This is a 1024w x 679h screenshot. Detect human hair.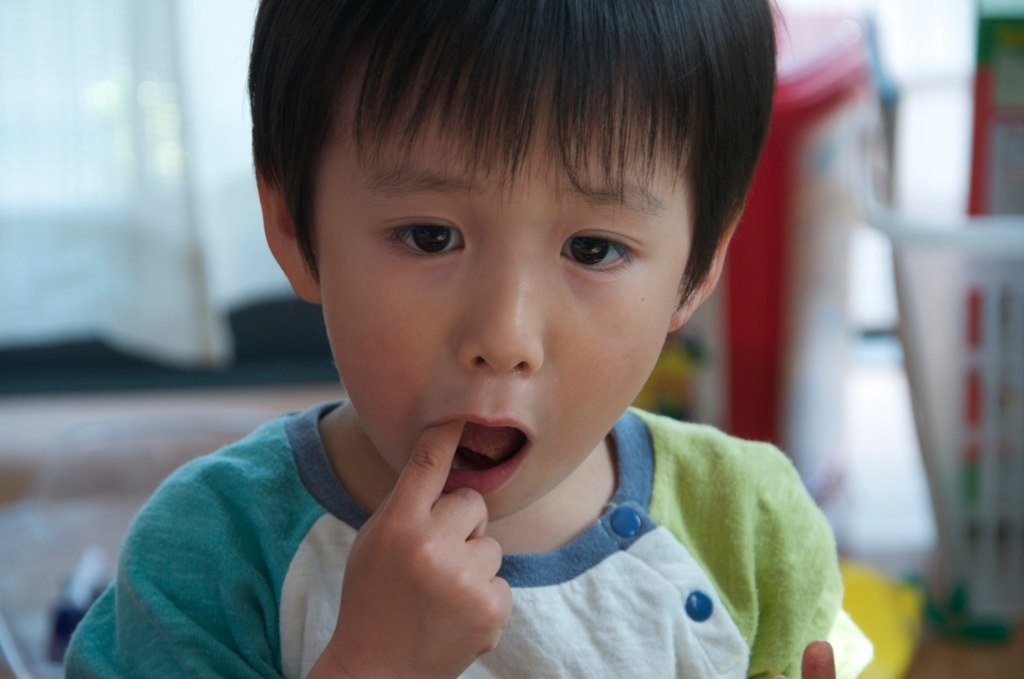
{"left": 256, "top": 0, "right": 785, "bottom": 354}.
